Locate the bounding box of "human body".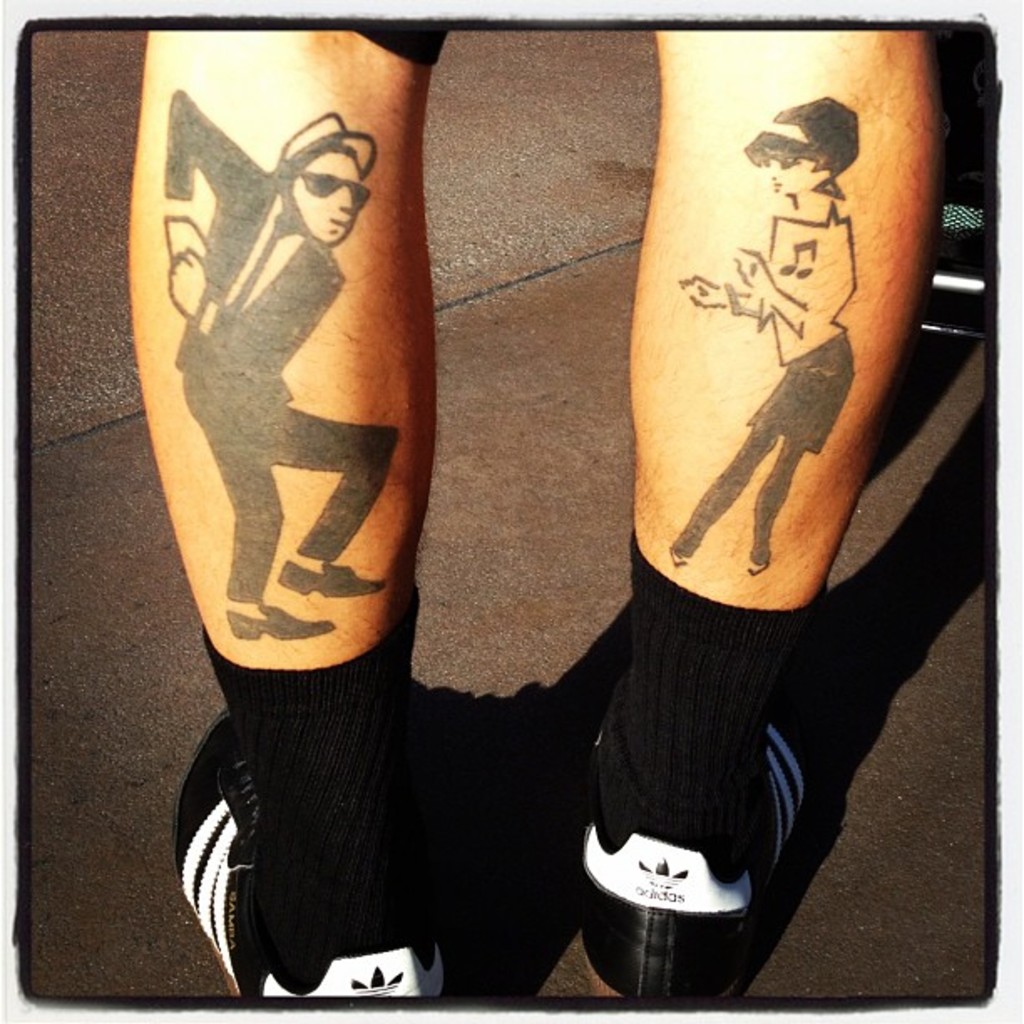
Bounding box: pyautogui.locateOnScreen(131, 0, 944, 1016).
